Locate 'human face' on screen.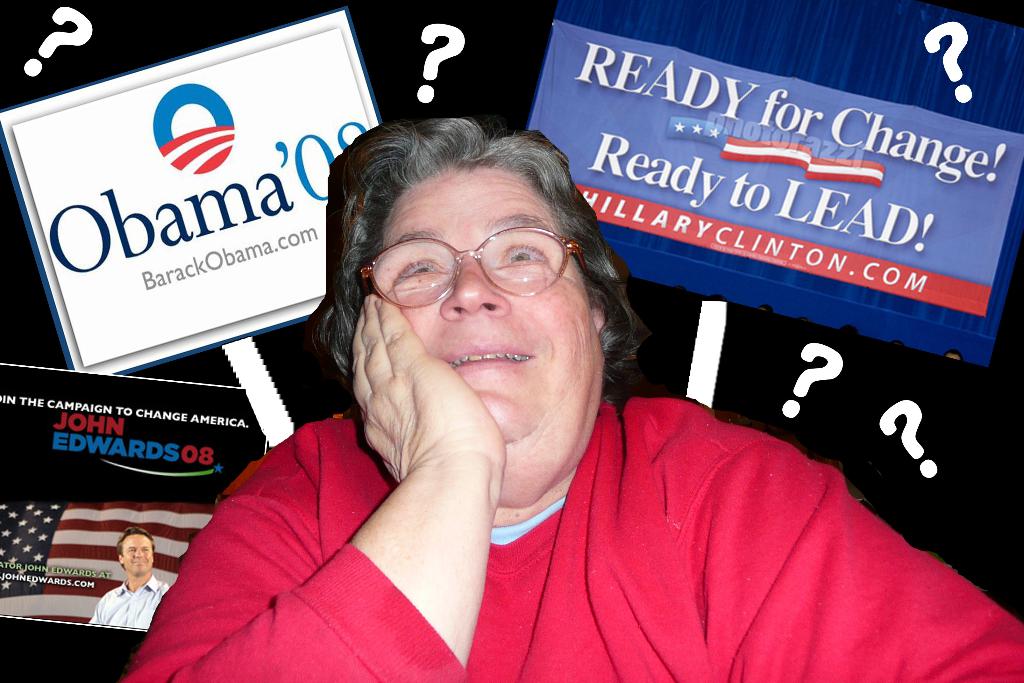
On screen at (121,531,154,575).
